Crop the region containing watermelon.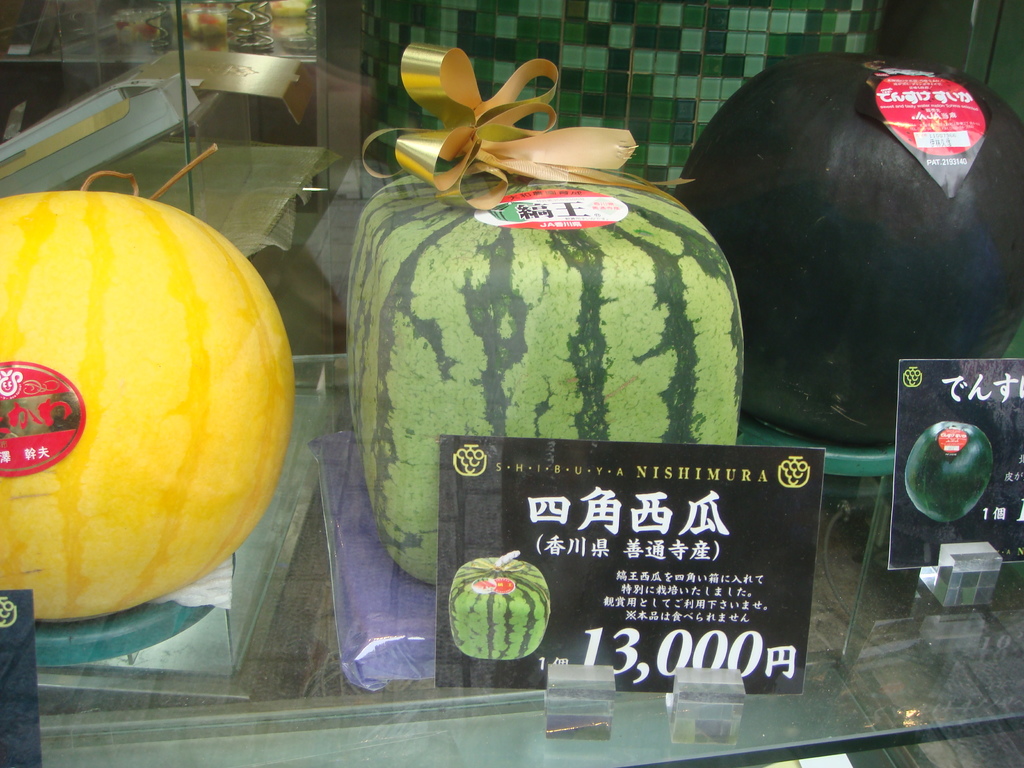
Crop region: bbox(680, 59, 1023, 449).
